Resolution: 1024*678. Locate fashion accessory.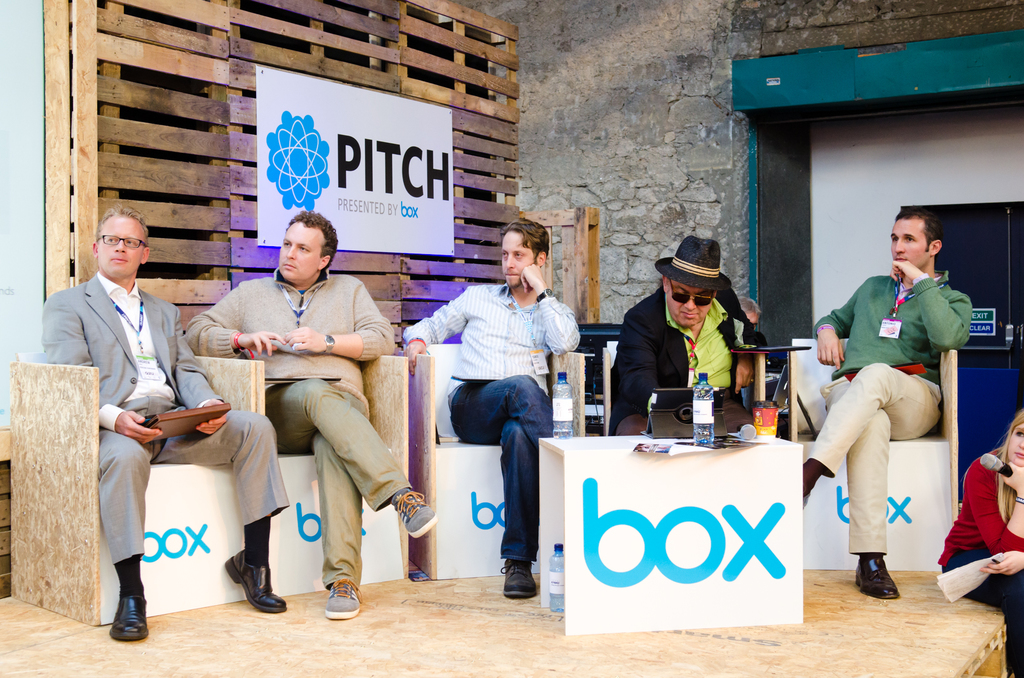
234 331 255 359.
